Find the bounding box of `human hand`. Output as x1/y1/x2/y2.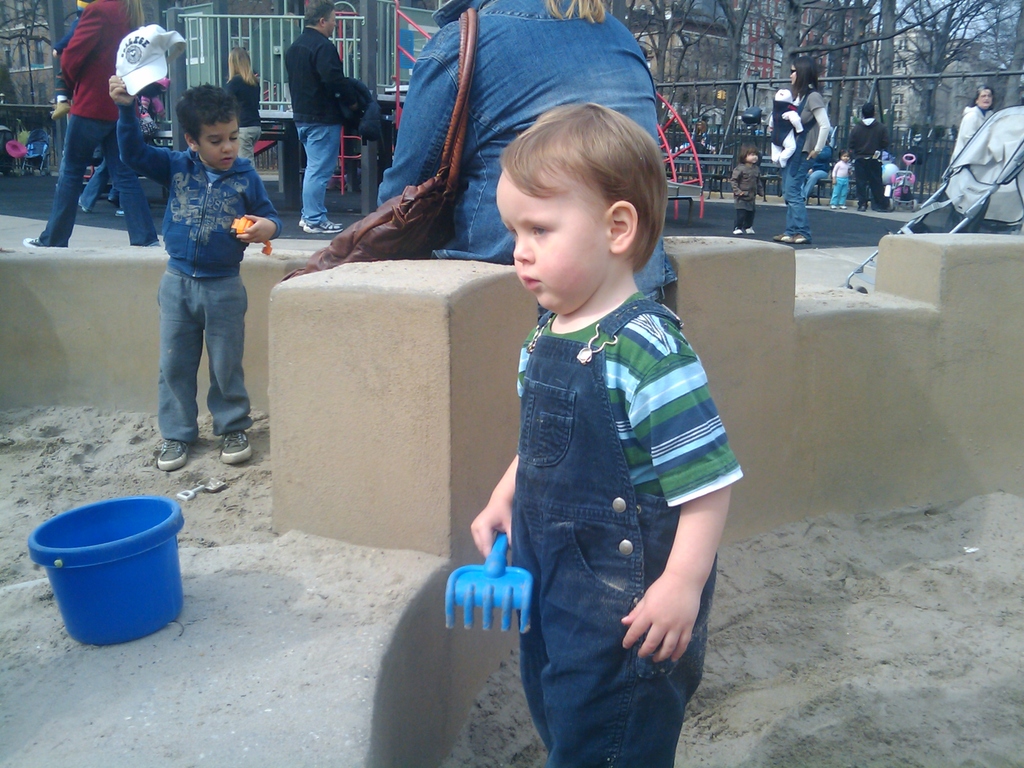
465/502/516/563.
